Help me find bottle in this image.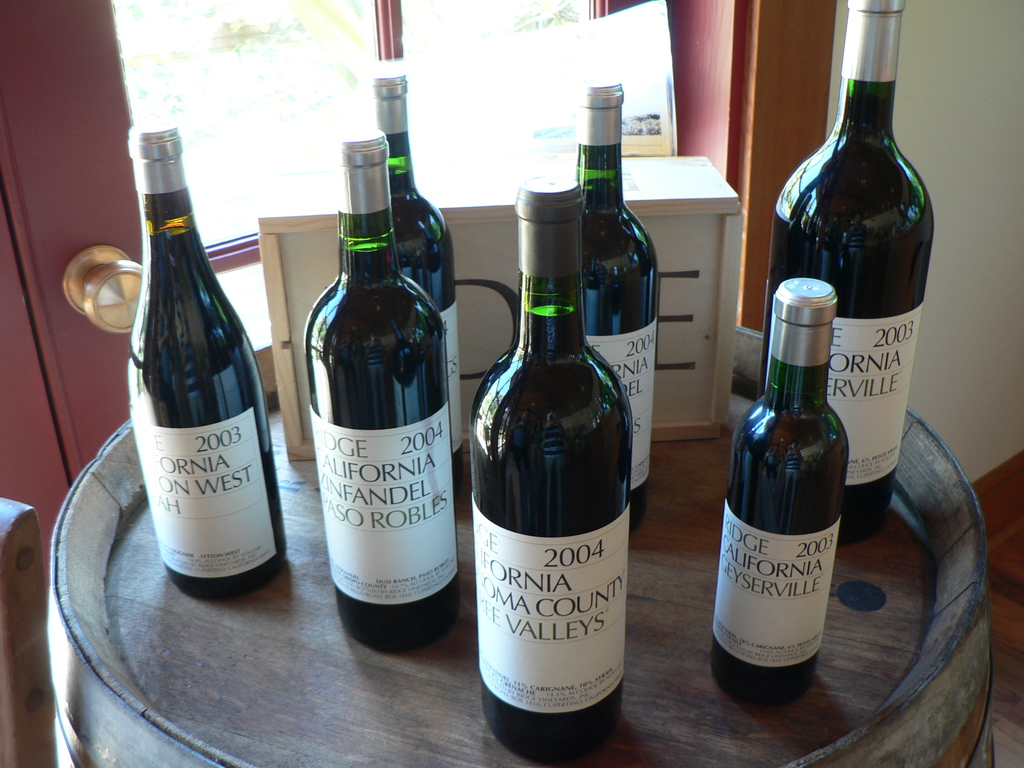
Found it: bbox(298, 129, 462, 655).
